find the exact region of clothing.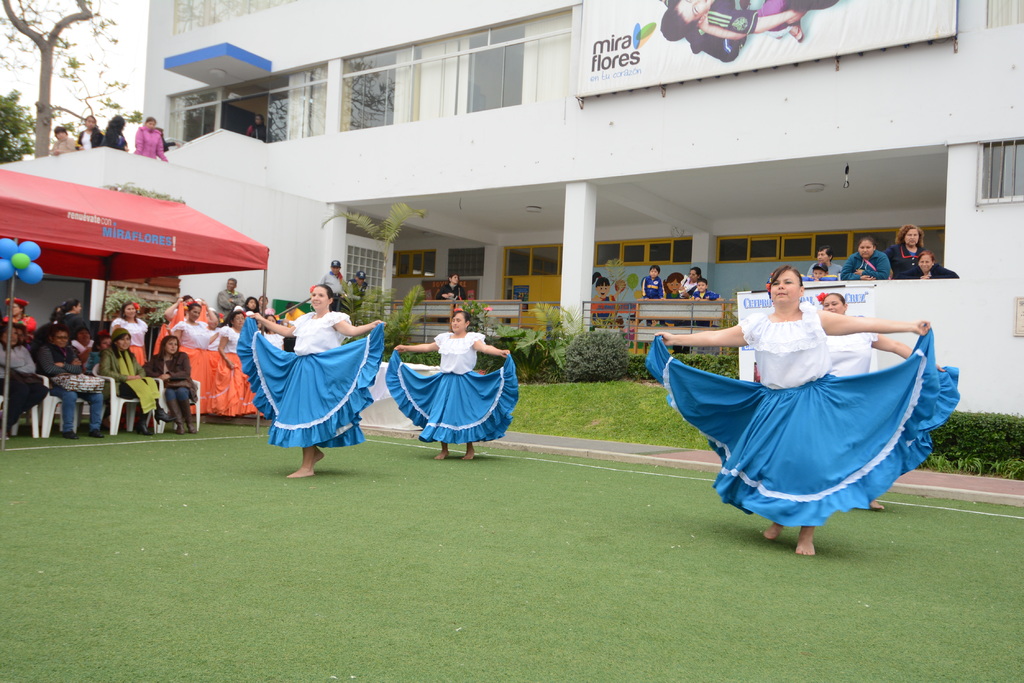
Exact region: left=75, top=131, right=104, bottom=145.
